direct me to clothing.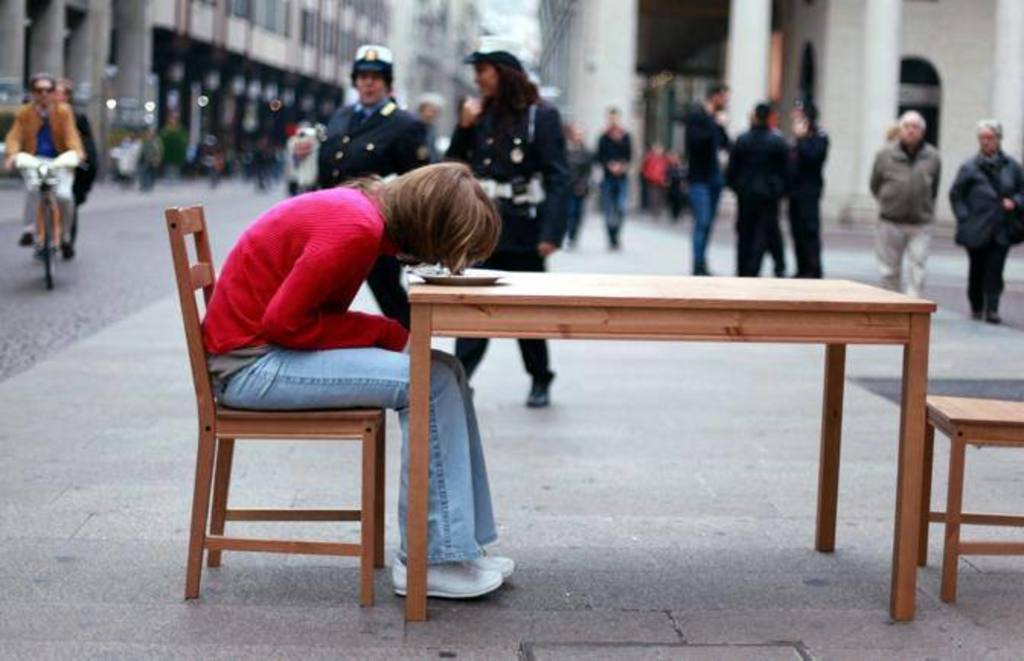
Direction: box(785, 123, 835, 271).
